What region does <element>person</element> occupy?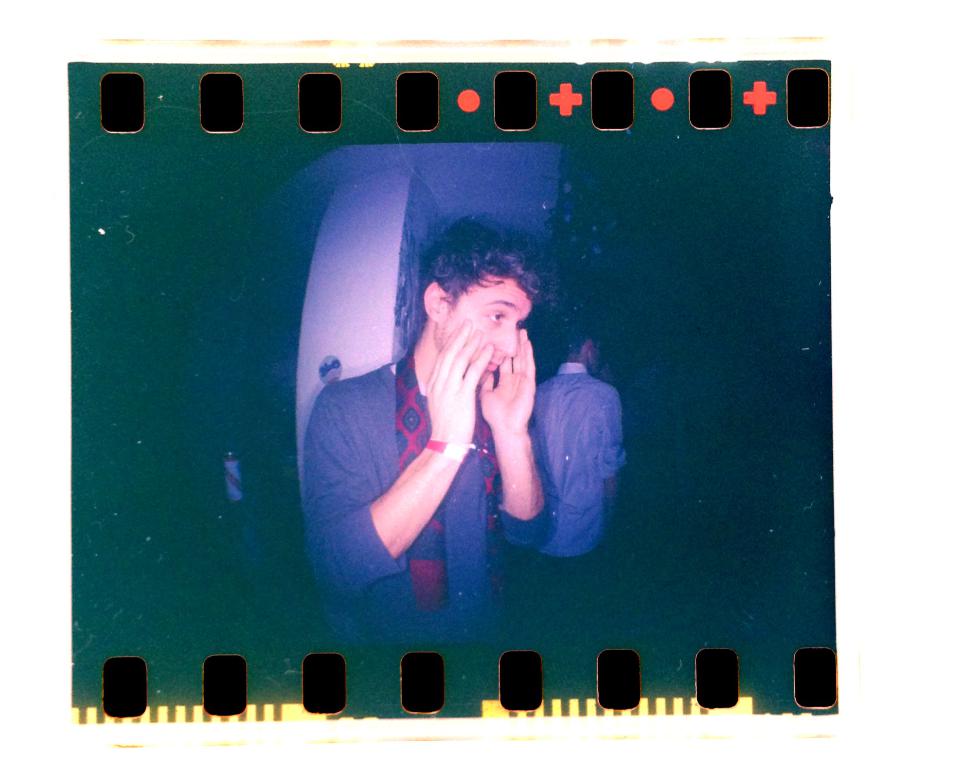
detection(333, 209, 601, 655).
